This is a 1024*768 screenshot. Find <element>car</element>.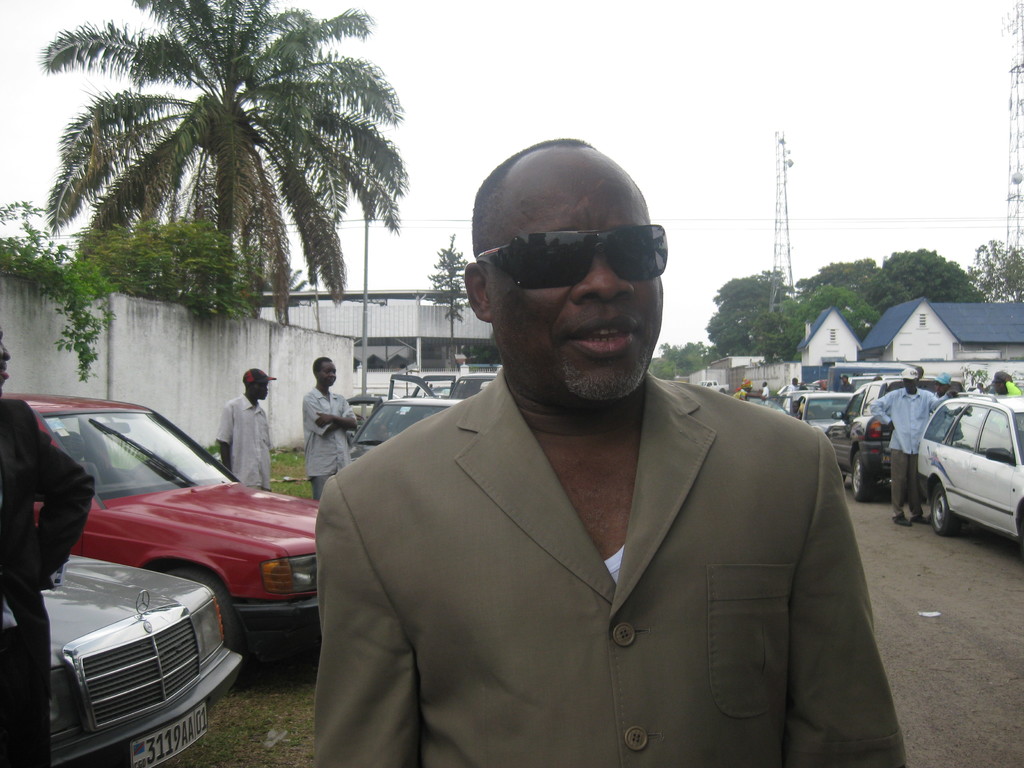
Bounding box: pyautogui.locateOnScreen(3, 390, 326, 655).
